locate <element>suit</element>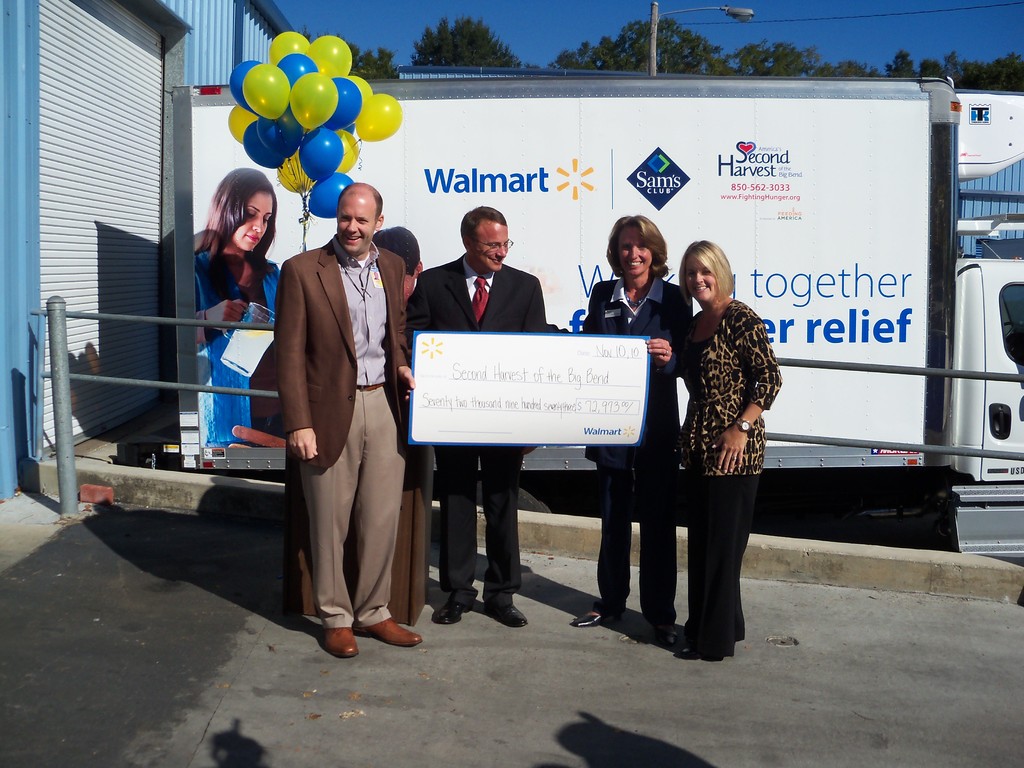
locate(579, 278, 694, 626)
